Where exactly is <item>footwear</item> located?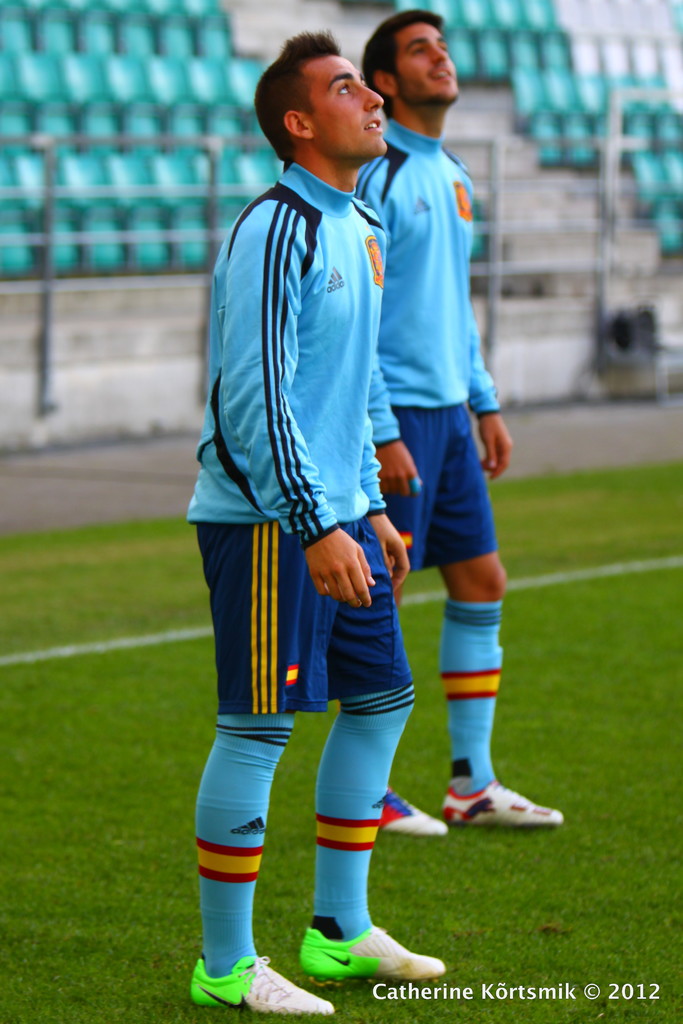
Its bounding box is region(436, 777, 565, 833).
